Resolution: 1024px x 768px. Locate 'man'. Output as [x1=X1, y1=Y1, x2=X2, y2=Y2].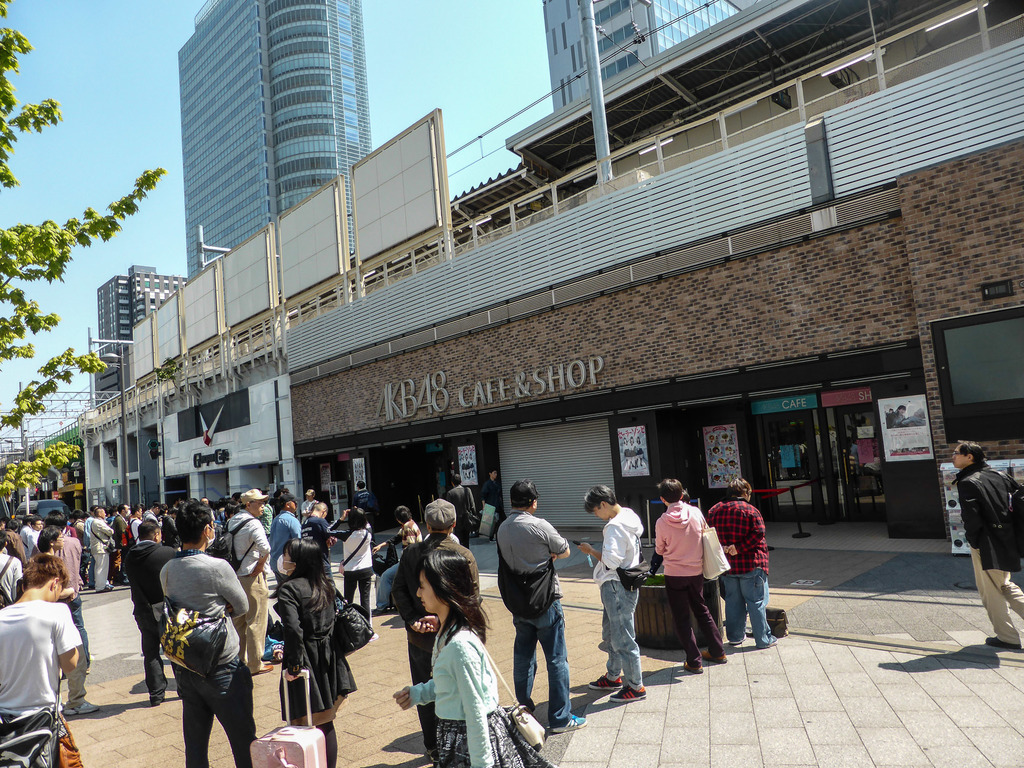
[x1=225, y1=485, x2=276, y2=672].
